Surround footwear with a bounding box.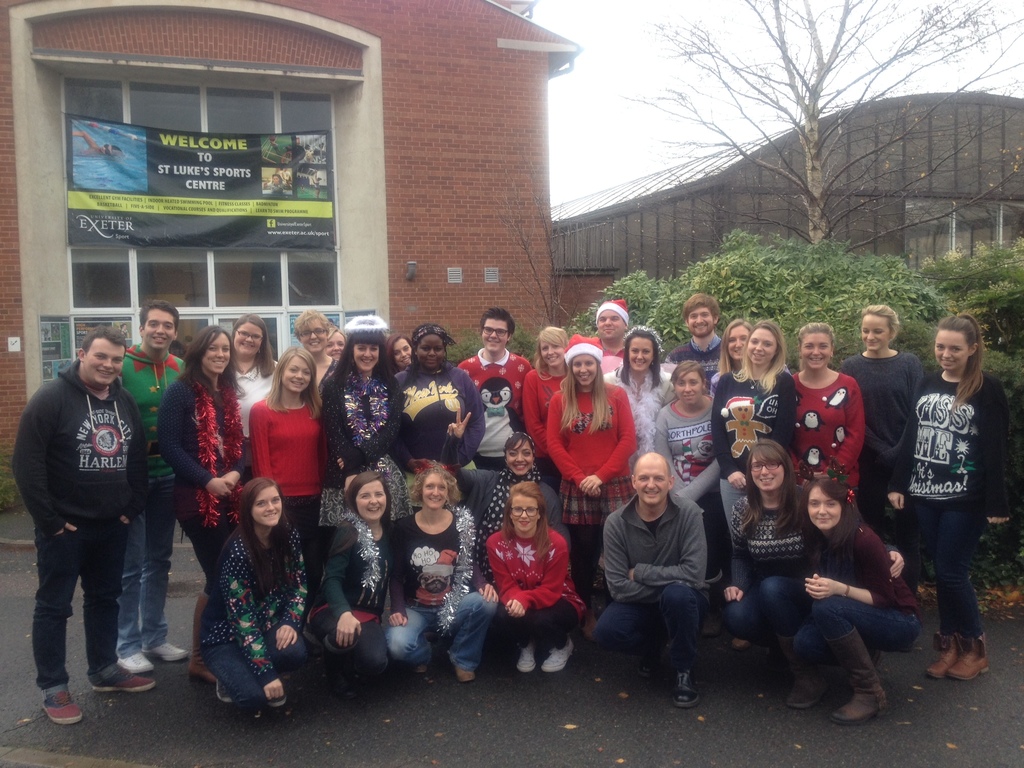
44, 692, 84, 722.
